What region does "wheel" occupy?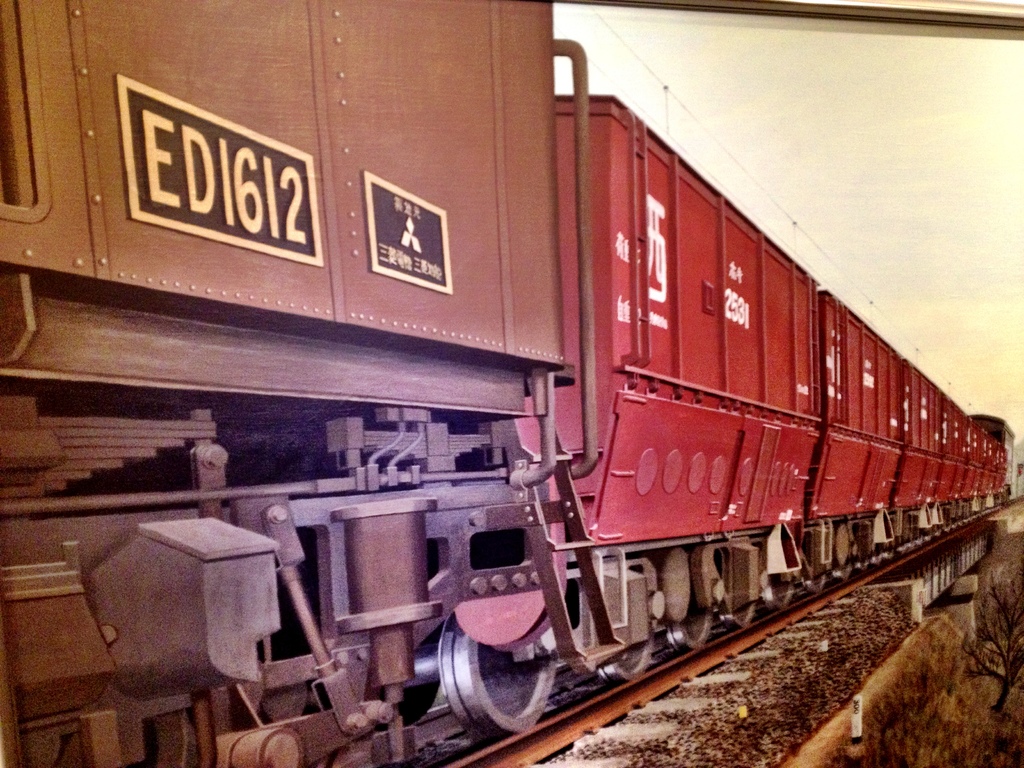
(599, 625, 652, 685).
